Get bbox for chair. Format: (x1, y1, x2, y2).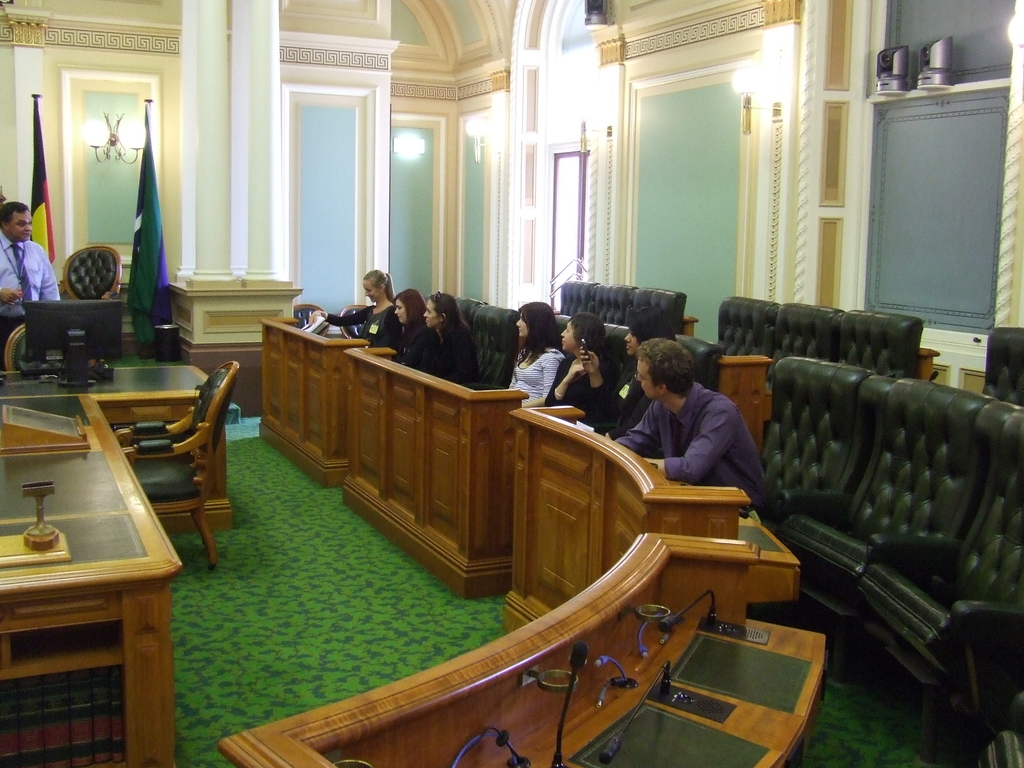
(112, 355, 246, 566).
